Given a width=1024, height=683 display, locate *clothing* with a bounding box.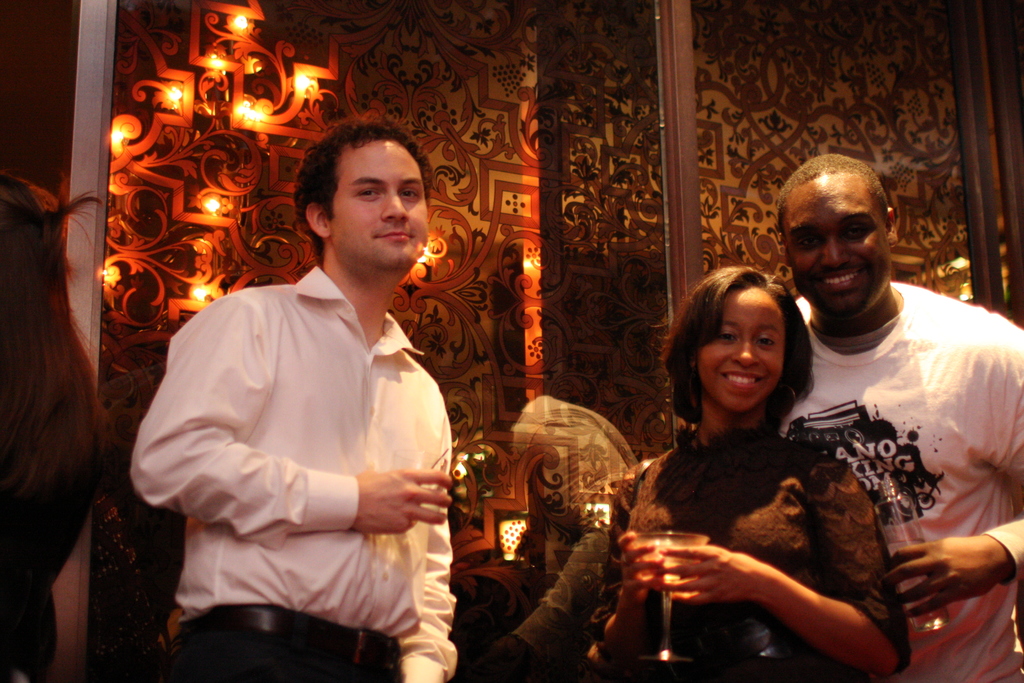
Located: {"left": 776, "top": 274, "right": 1023, "bottom": 680}.
